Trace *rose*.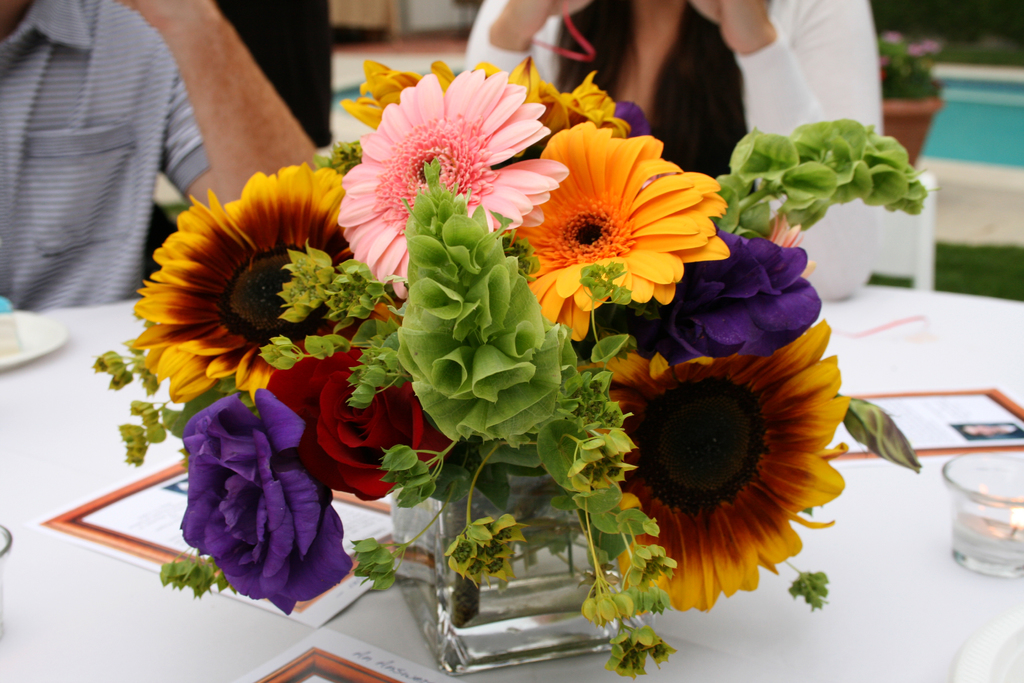
Traced to bbox(264, 332, 451, 503).
